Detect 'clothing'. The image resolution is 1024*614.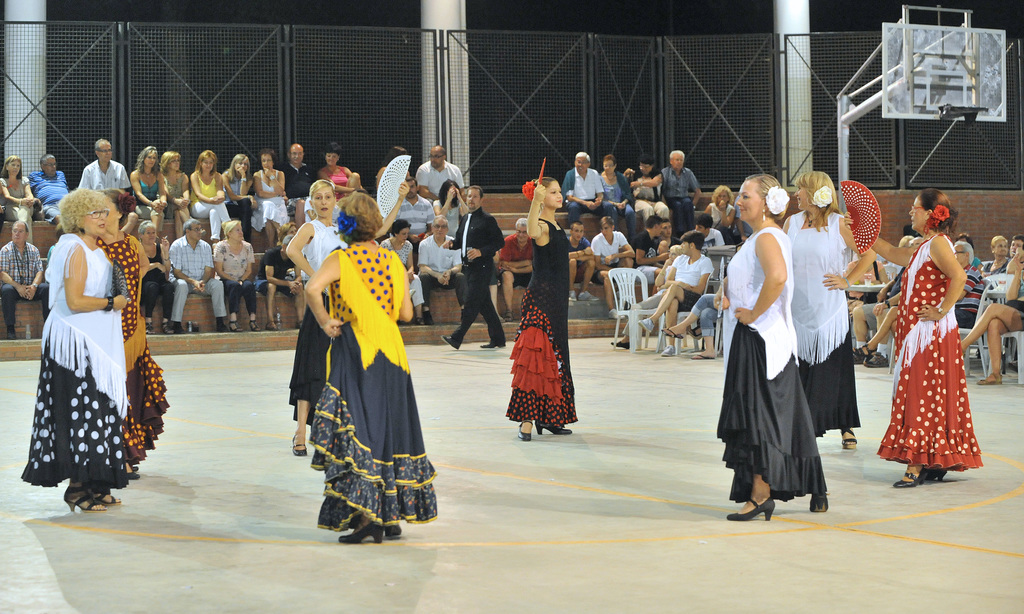
<box>215,237,259,312</box>.
